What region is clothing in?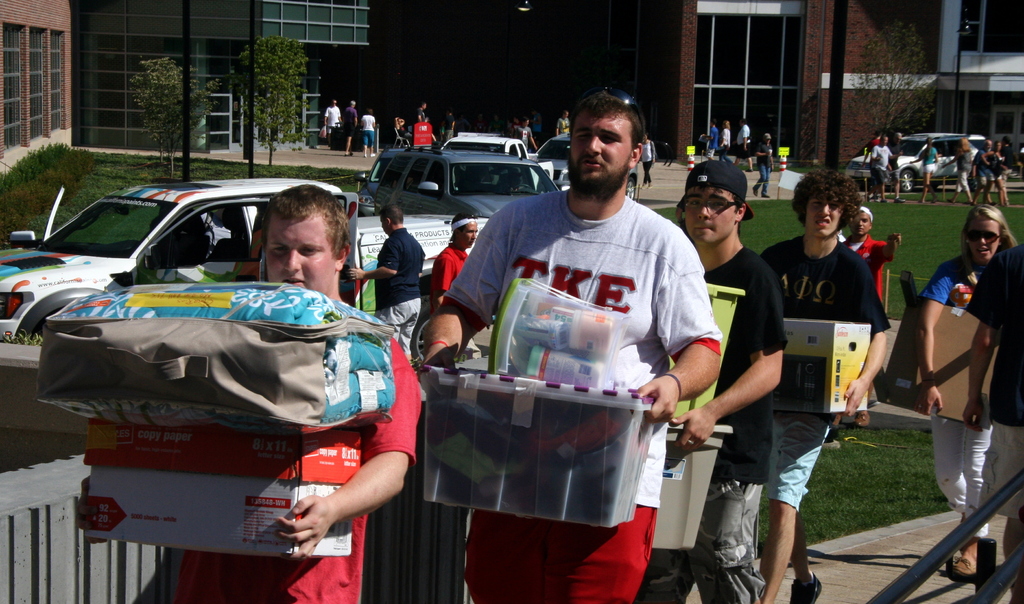
box(961, 241, 1023, 520).
